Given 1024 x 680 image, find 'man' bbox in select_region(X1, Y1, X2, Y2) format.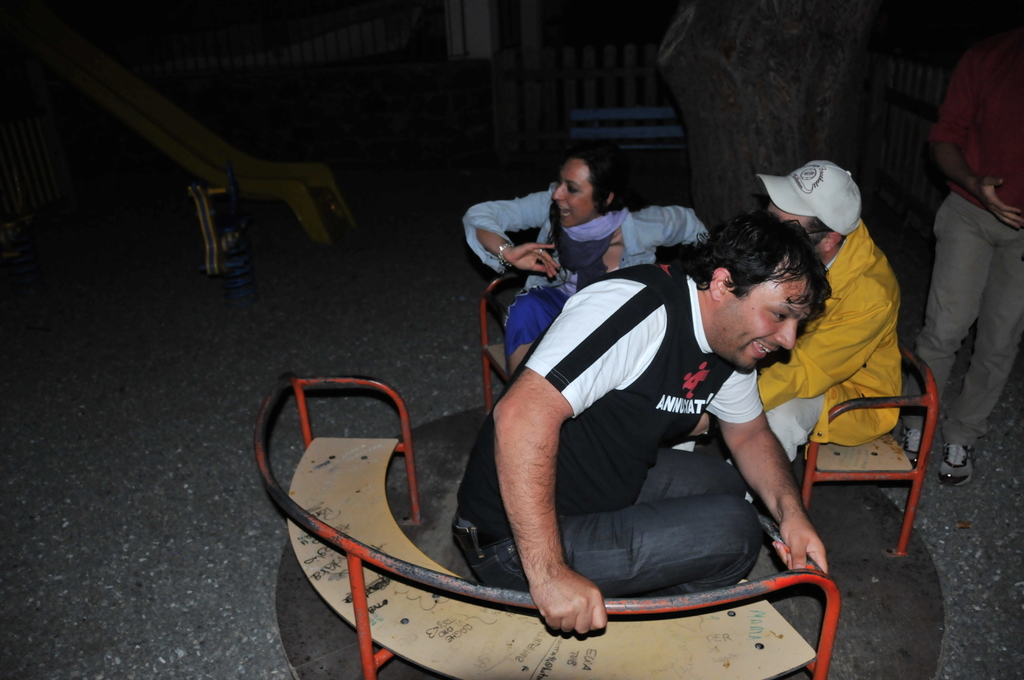
select_region(902, 29, 1023, 491).
